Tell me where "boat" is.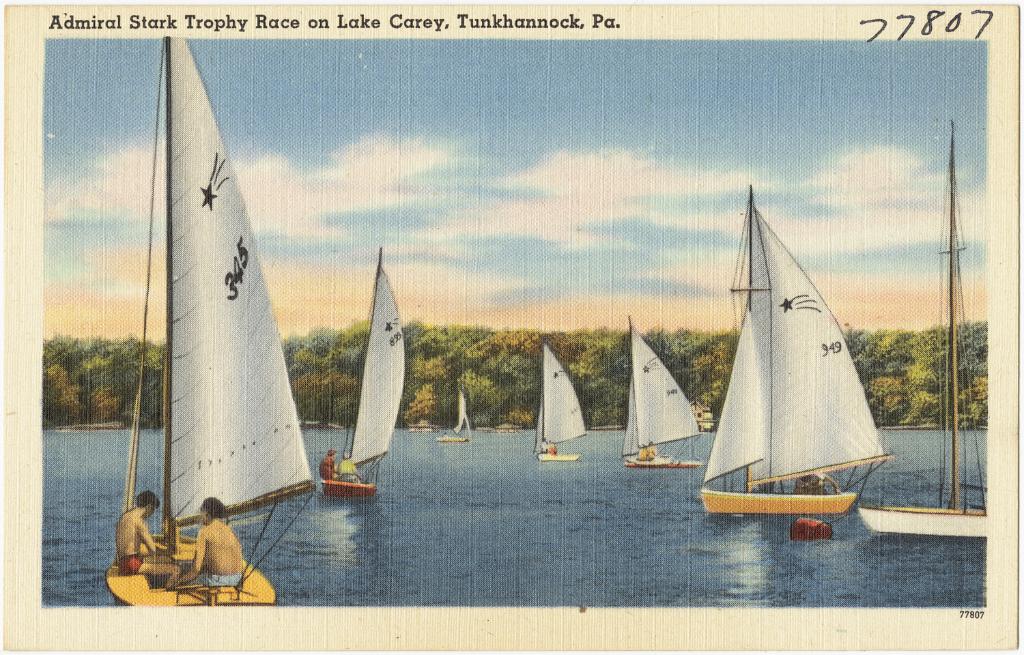
"boat" is at [x1=709, y1=205, x2=917, y2=528].
